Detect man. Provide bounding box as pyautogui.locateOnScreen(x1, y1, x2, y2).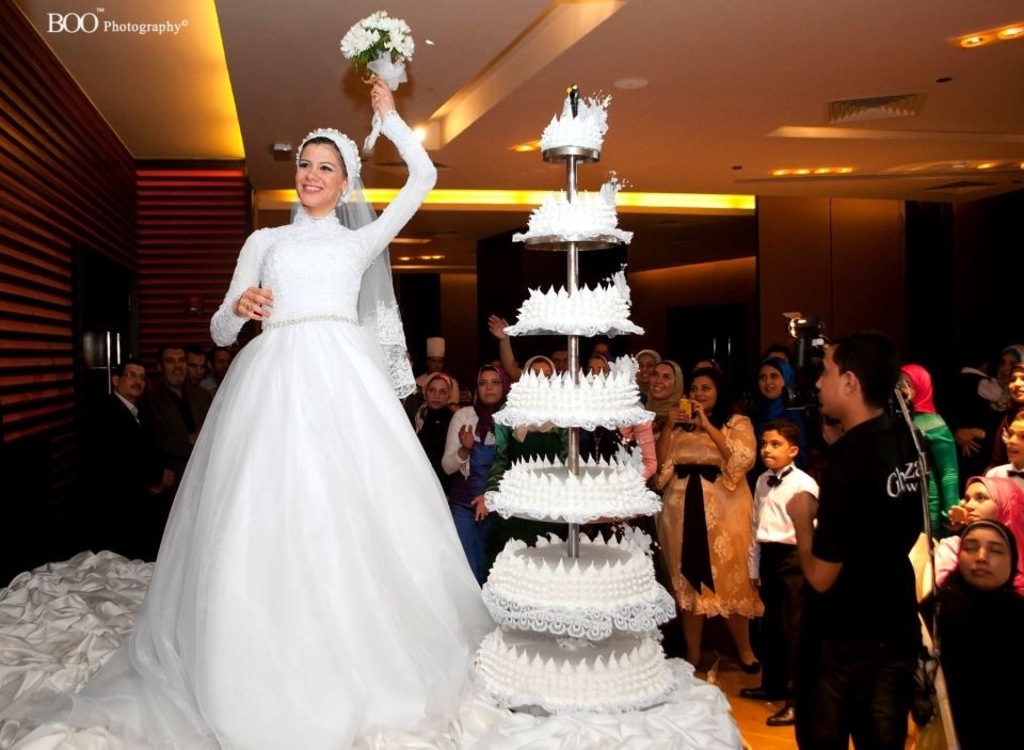
pyautogui.locateOnScreen(774, 318, 959, 747).
